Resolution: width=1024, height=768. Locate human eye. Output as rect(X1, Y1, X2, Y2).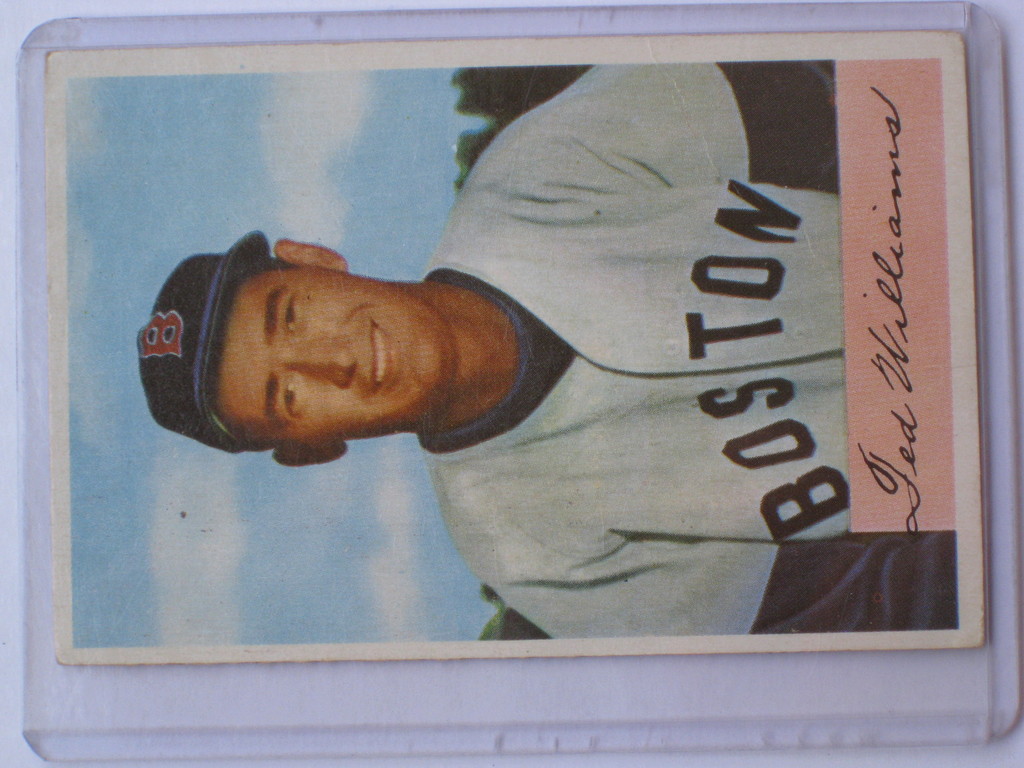
rect(282, 297, 296, 332).
